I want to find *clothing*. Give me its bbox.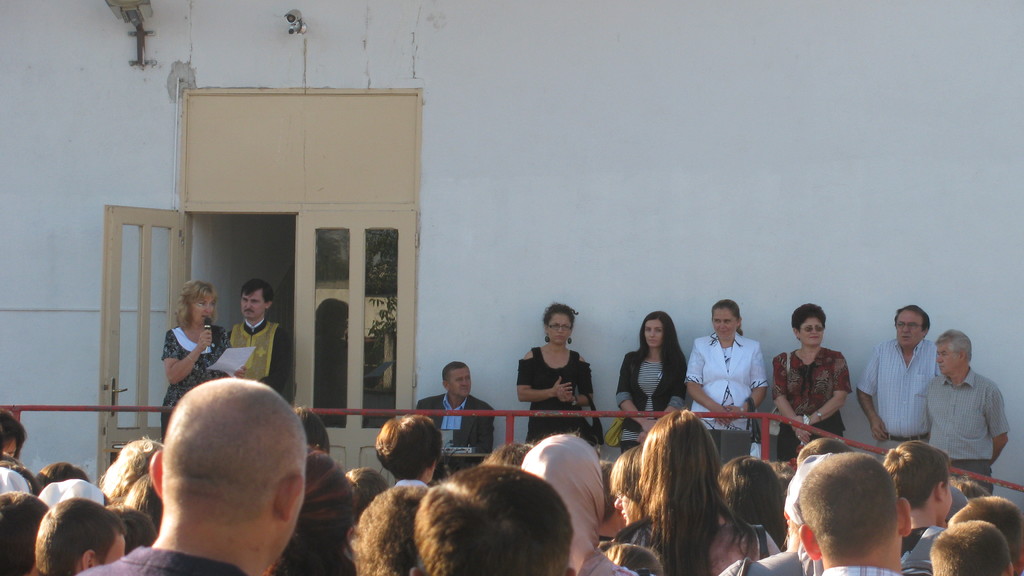
left=823, top=569, right=909, bottom=575.
